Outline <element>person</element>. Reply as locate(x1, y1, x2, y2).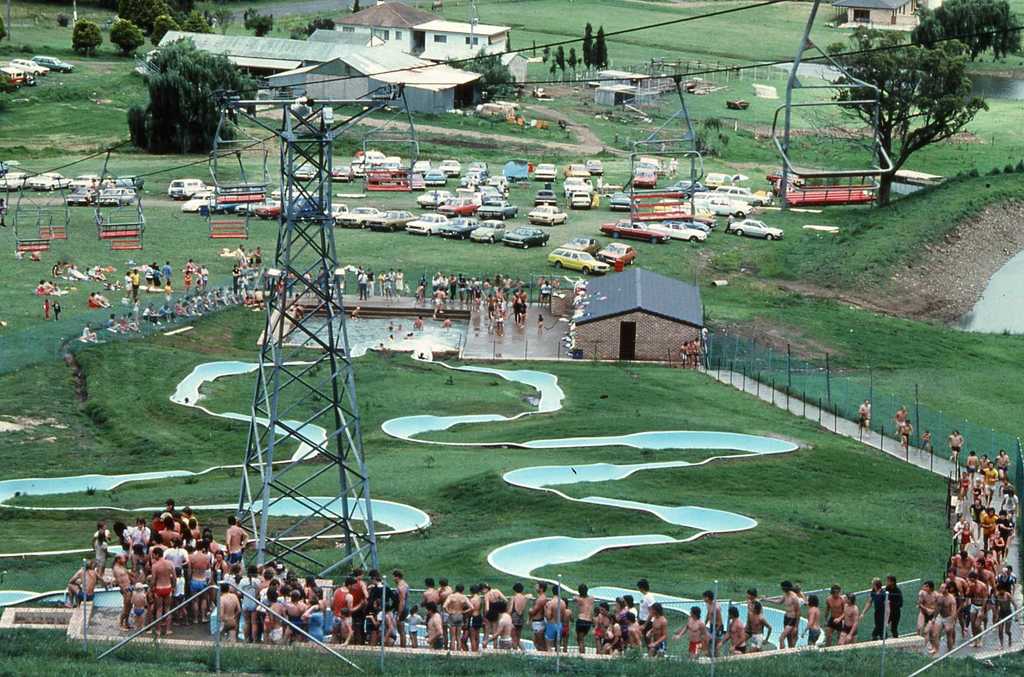
locate(898, 422, 912, 451).
